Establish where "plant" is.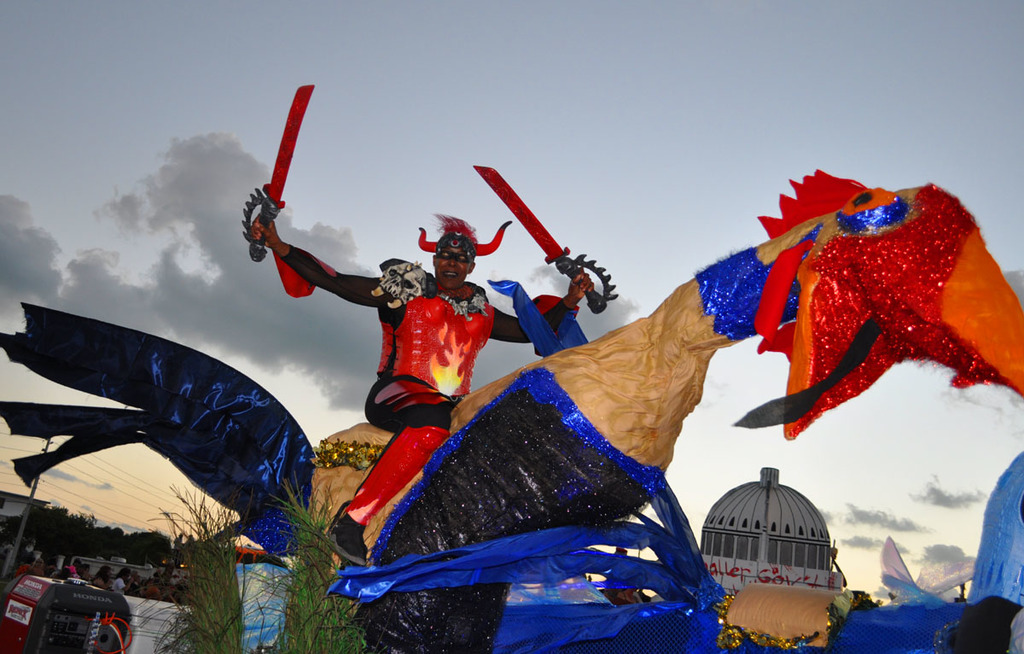
Established at box(131, 476, 378, 653).
